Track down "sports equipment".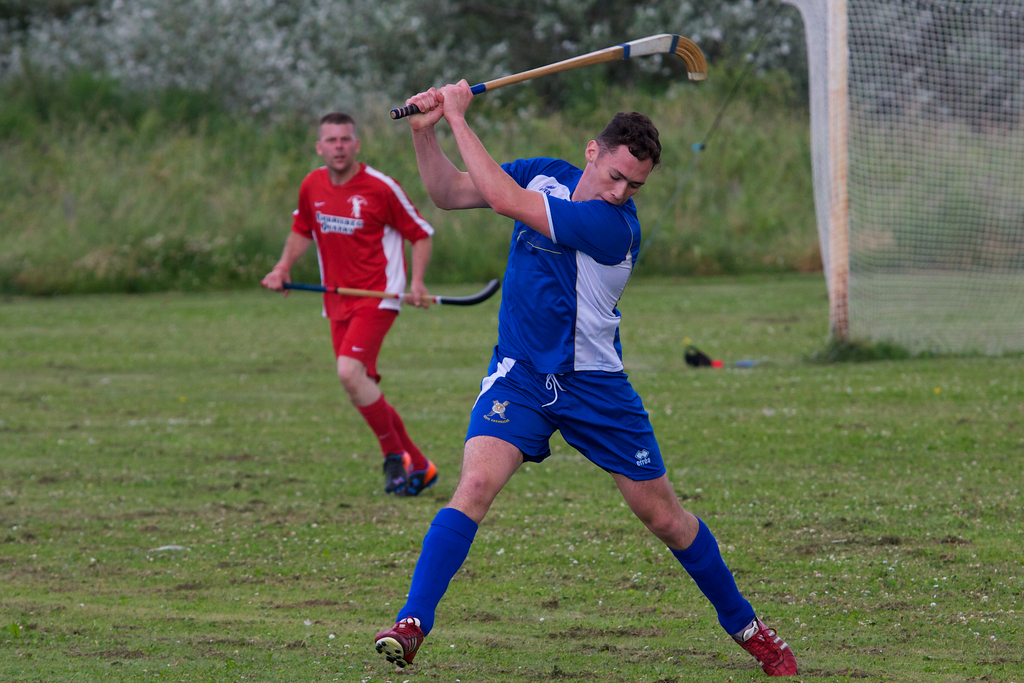
Tracked to bbox=[284, 278, 499, 304].
